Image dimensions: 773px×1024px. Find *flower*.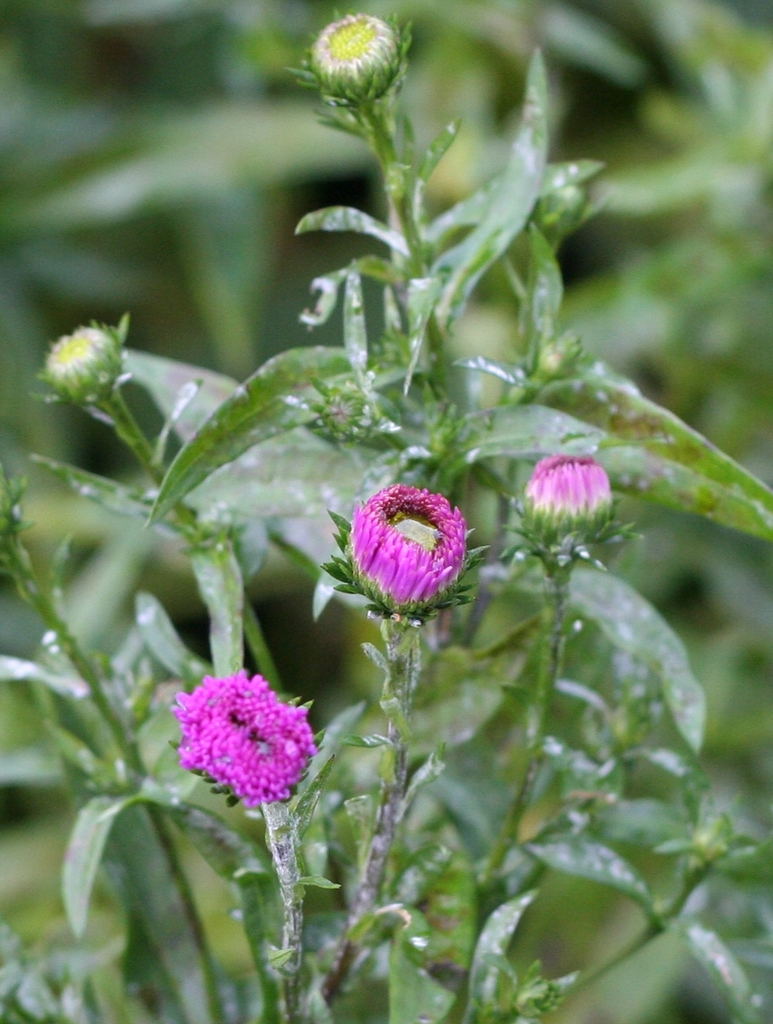
box(518, 452, 612, 554).
